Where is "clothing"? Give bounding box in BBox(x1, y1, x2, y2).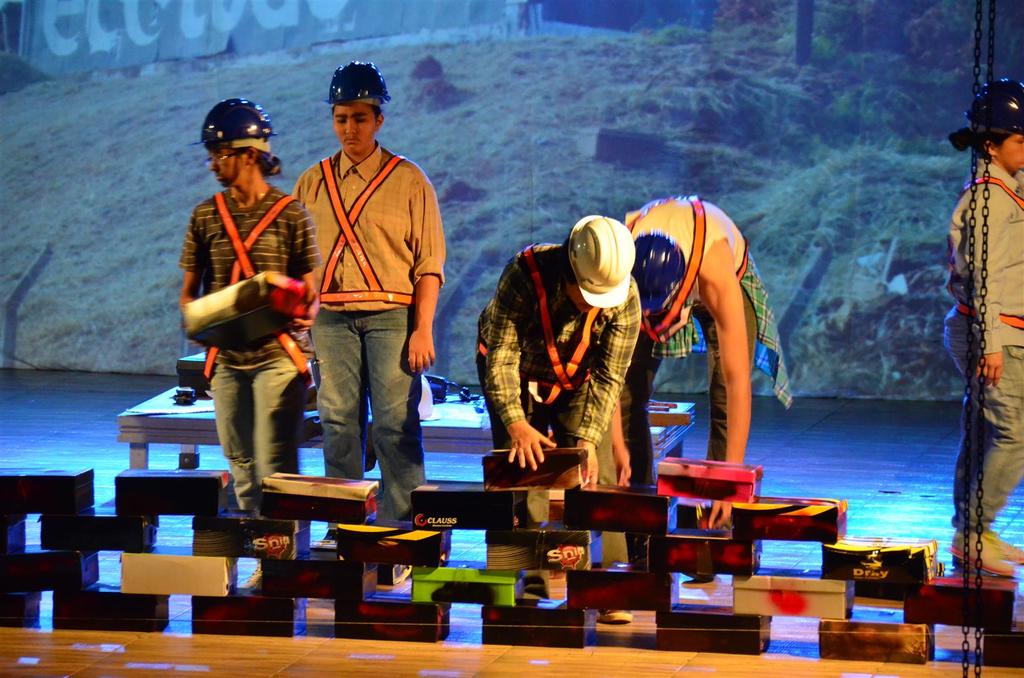
BBox(948, 156, 1023, 534).
